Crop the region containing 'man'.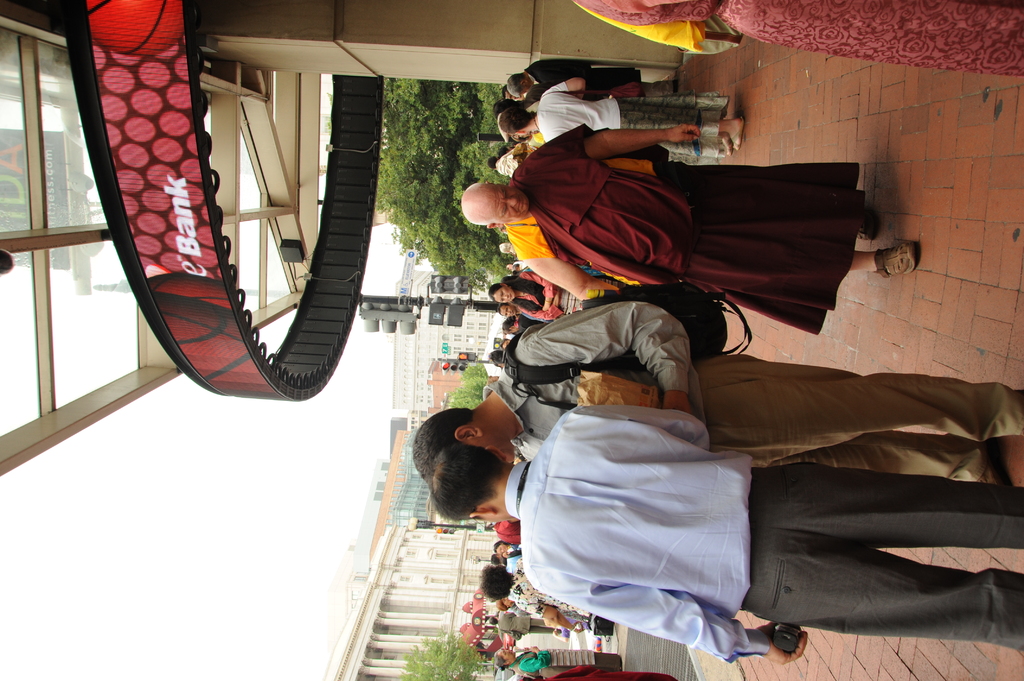
Crop region: crop(484, 615, 559, 634).
